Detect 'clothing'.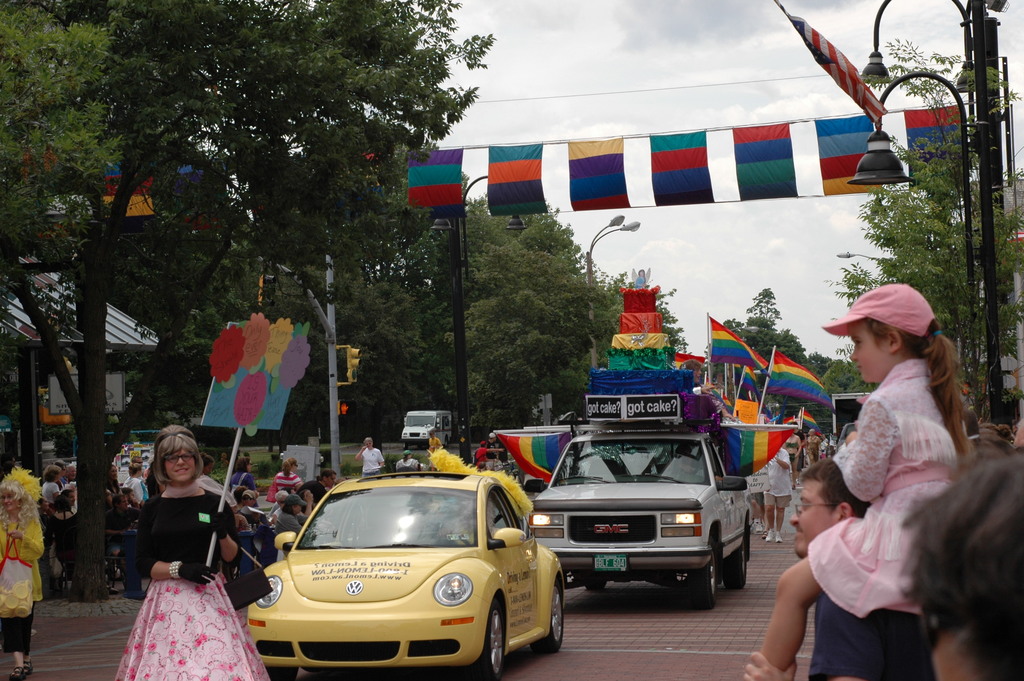
Detected at [x1=275, y1=469, x2=300, y2=495].
